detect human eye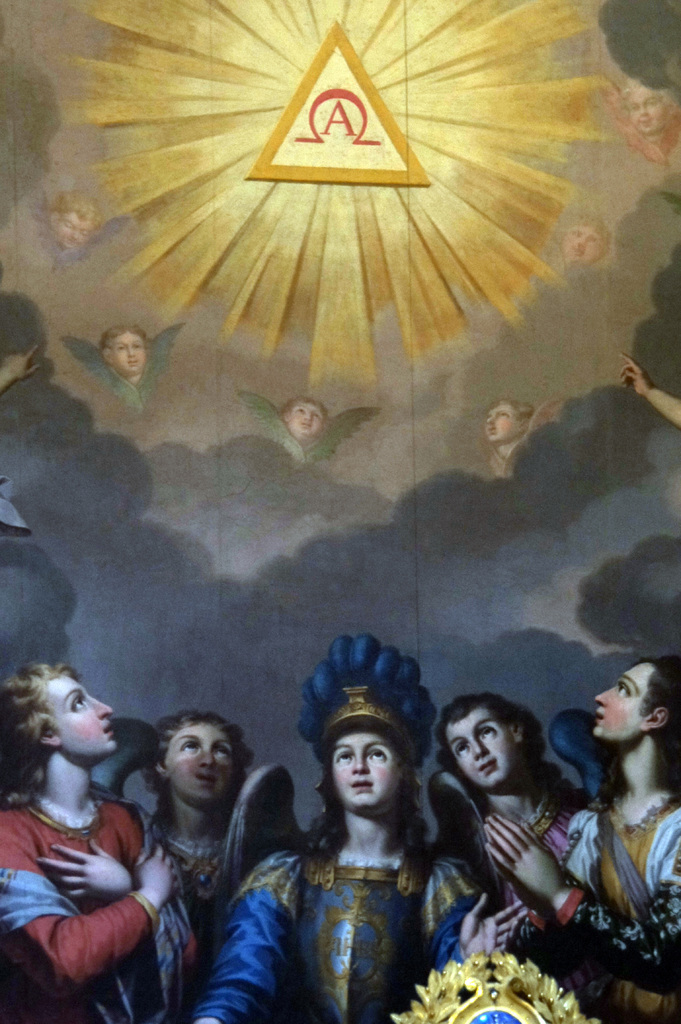
crop(571, 228, 581, 239)
